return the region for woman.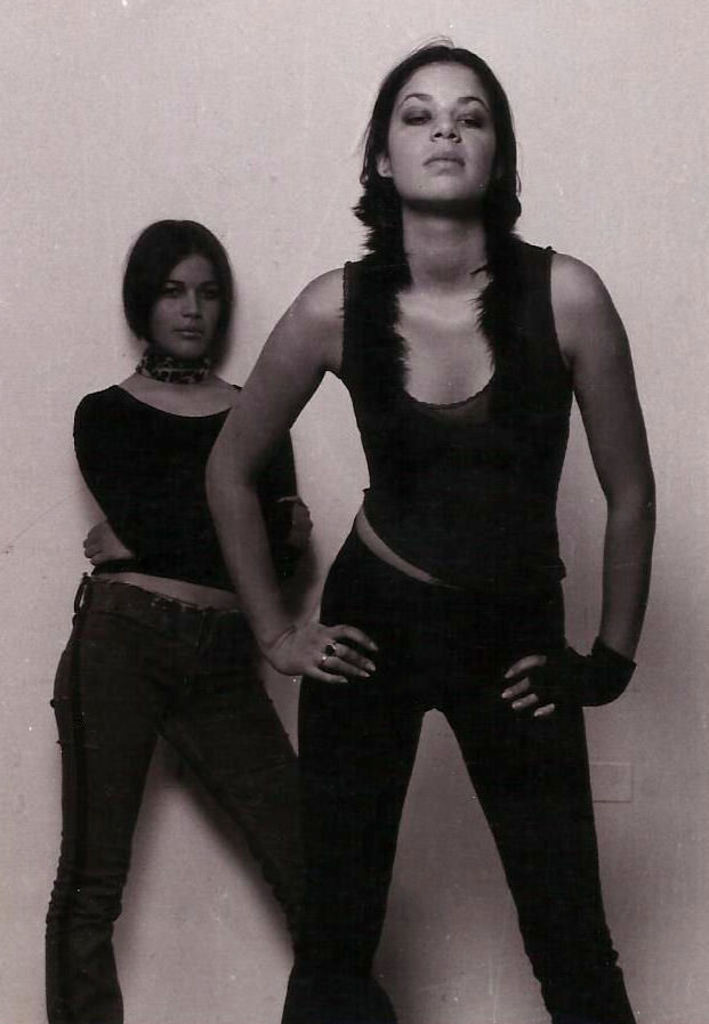
bbox(45, 218, 409, 1023).
